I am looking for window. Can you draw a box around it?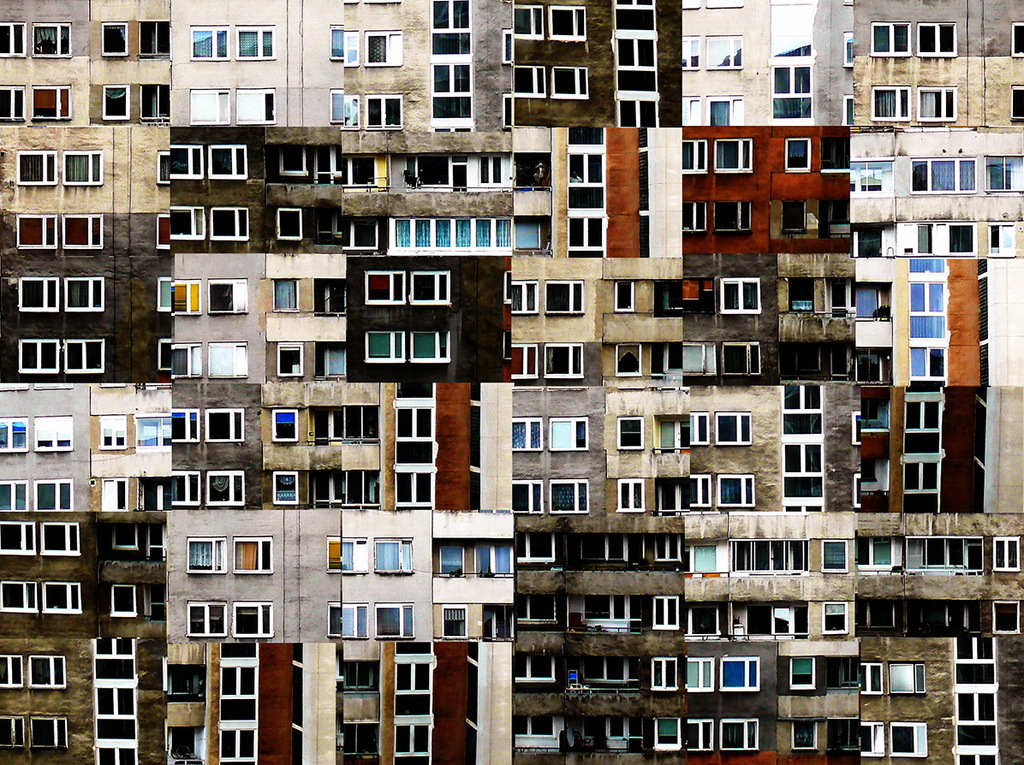
Sure, the bounding box is Rect(137, 522, 164, 560).
